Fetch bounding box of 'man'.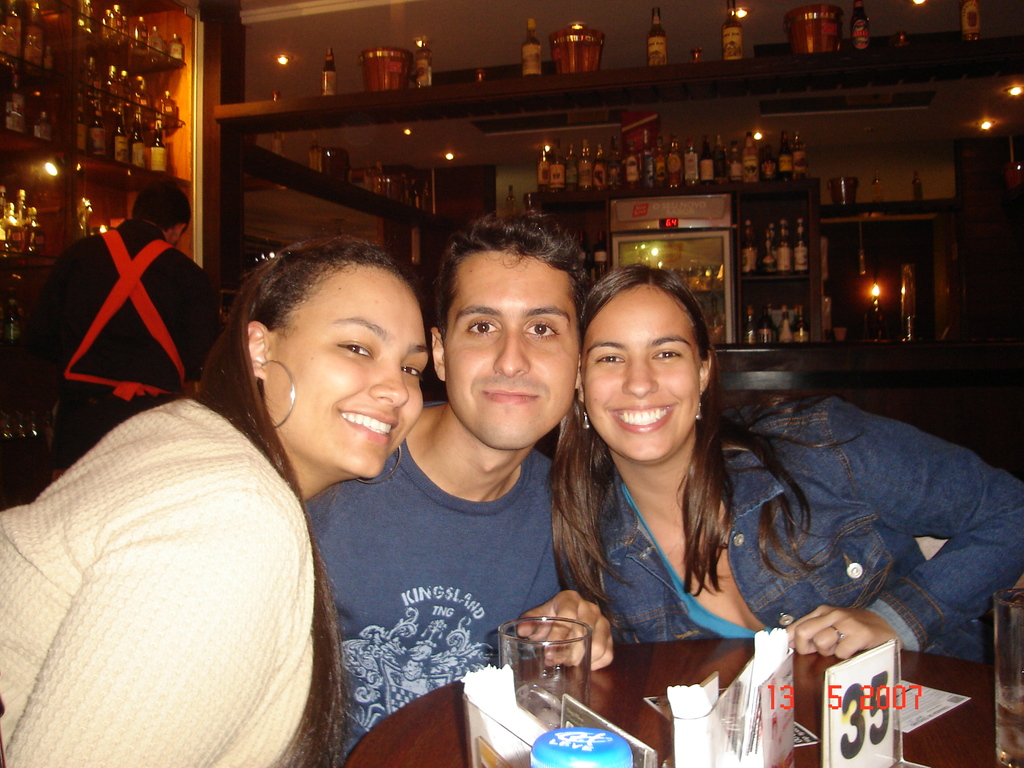
Bbox: l=290, t=207, r=627, b=767.
